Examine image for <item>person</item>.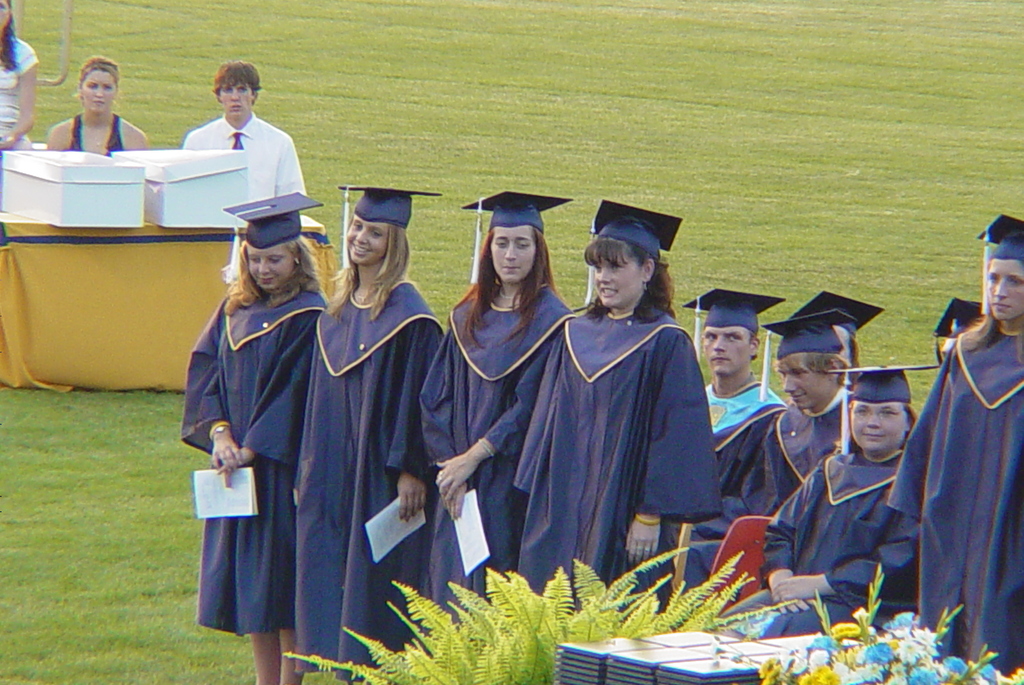
Examination result: 522/213/714/626.
